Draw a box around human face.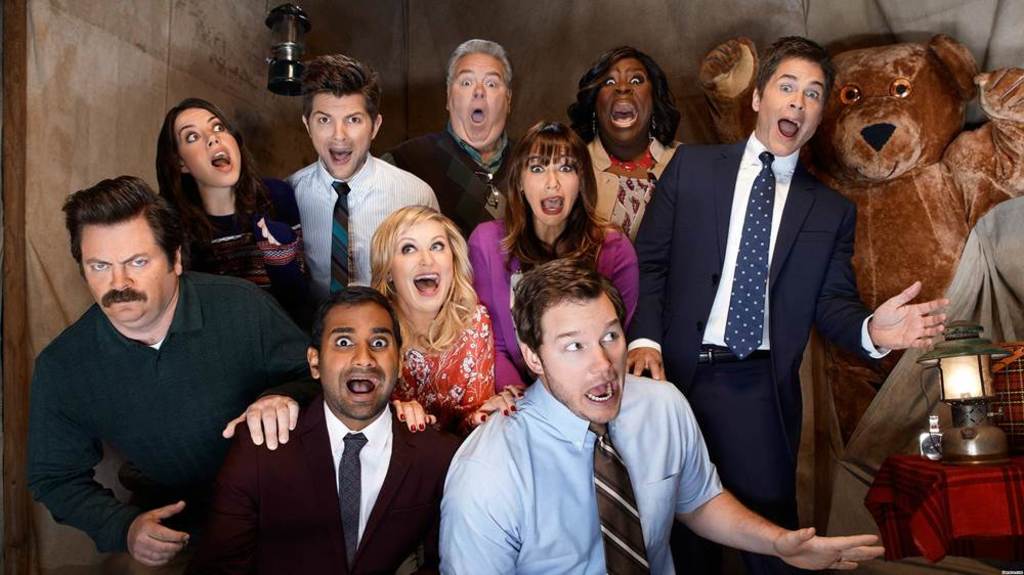
589/53/657/159.
